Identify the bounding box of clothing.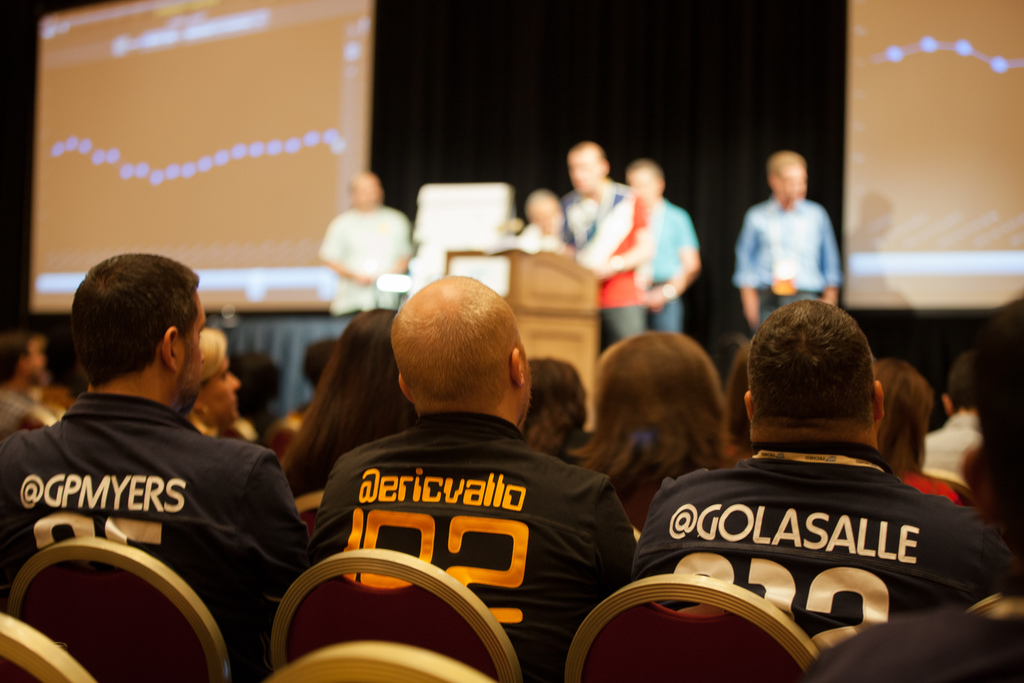
<box>734,190,835,329</box>.
